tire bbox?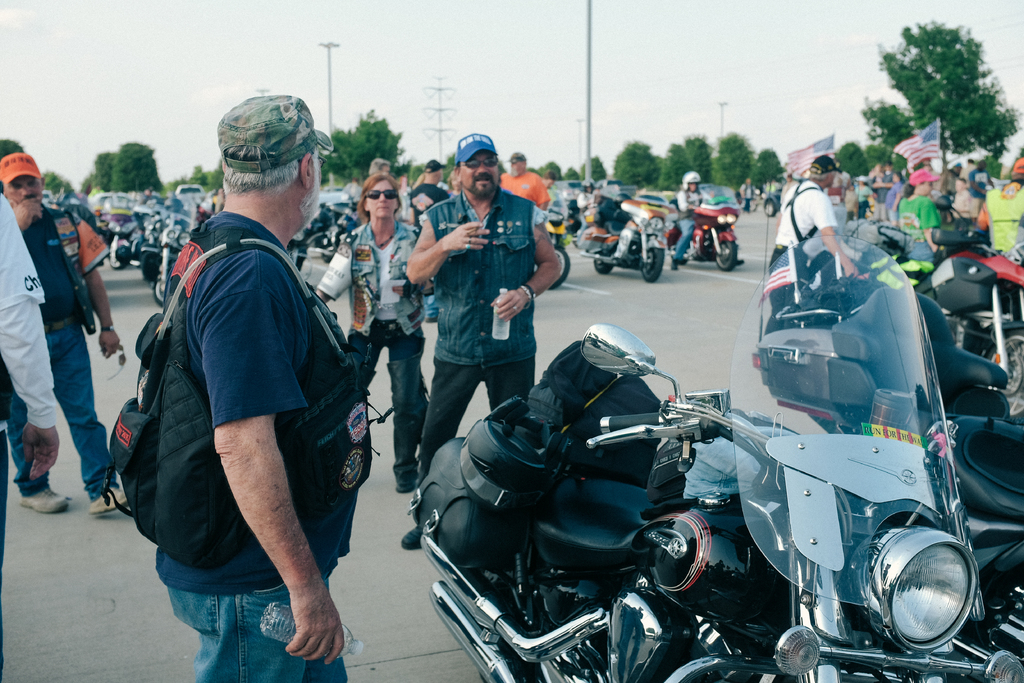
982 327 1023 420
